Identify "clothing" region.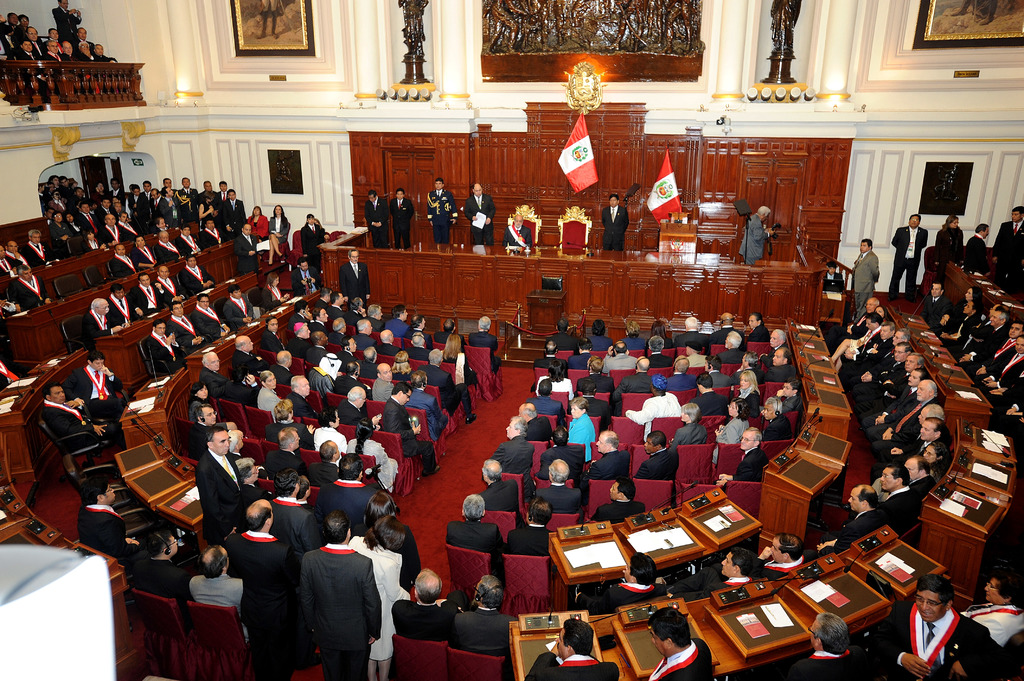
Region: region(637, 451, 678, 478).
